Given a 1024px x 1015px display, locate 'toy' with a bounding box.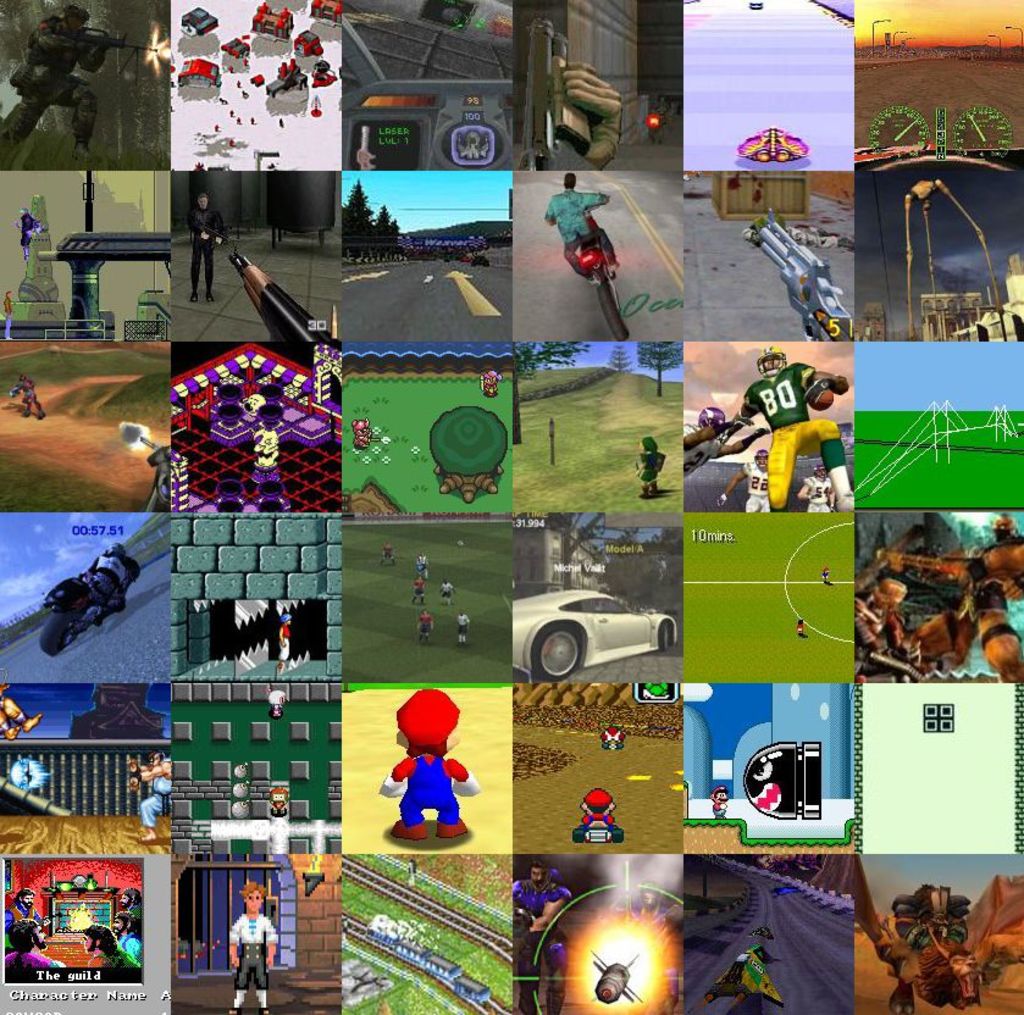
Located: {"left": 188, "top": 188, "right": 223, "bottom": 303}.
